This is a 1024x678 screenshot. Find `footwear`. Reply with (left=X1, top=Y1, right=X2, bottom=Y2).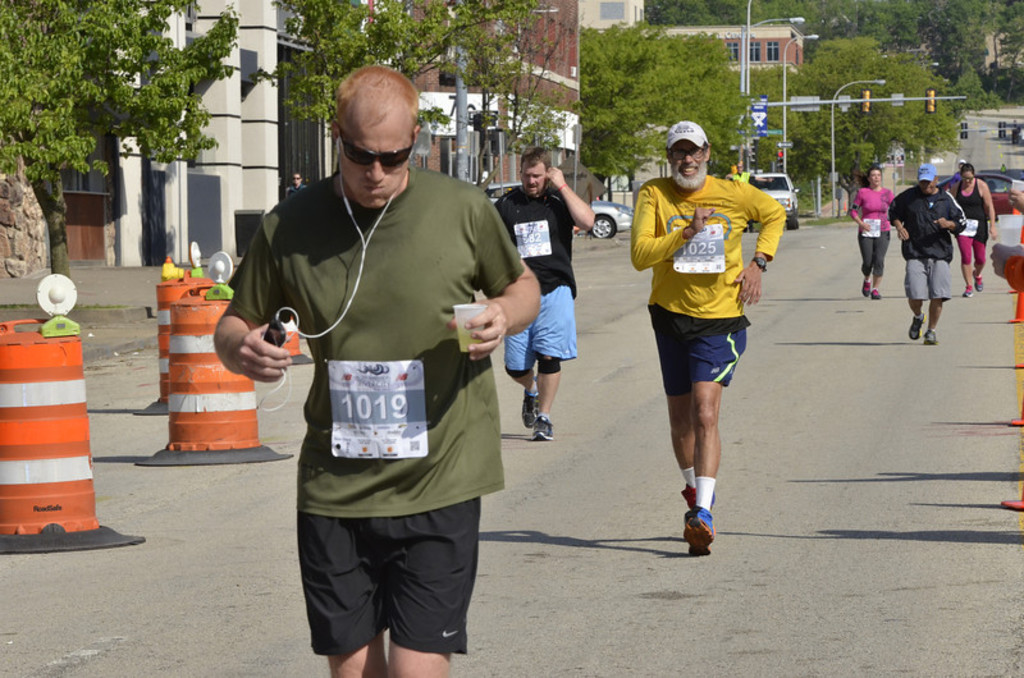
(left=923, top=324, right=938, bottom=343).
